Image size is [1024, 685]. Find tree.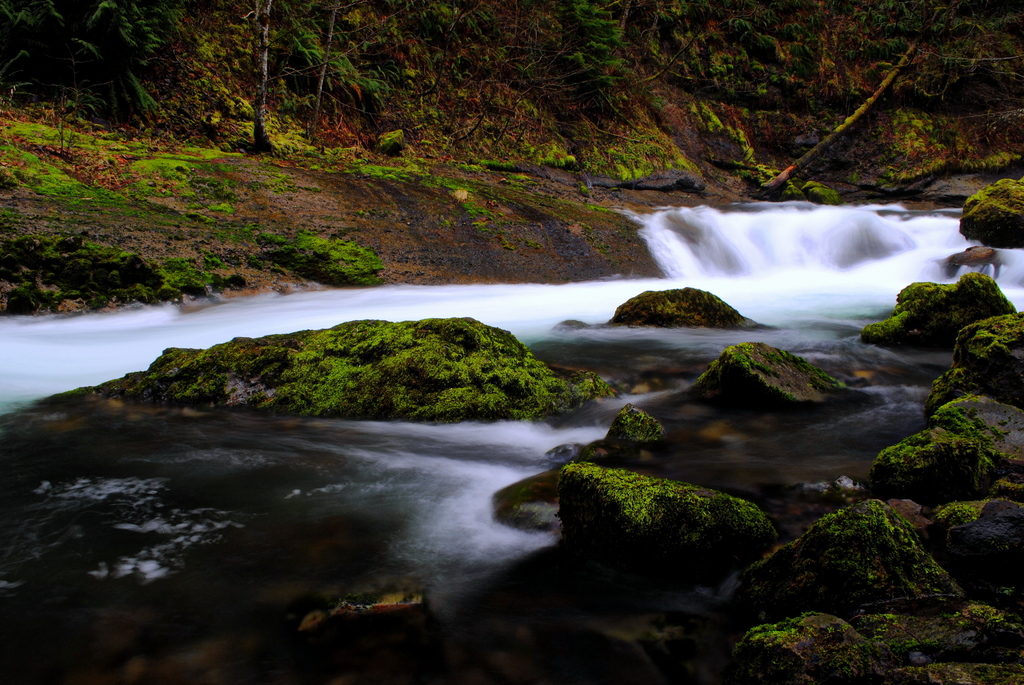
pyautogui.locateOnScreen(256, 0, 276, 147).
